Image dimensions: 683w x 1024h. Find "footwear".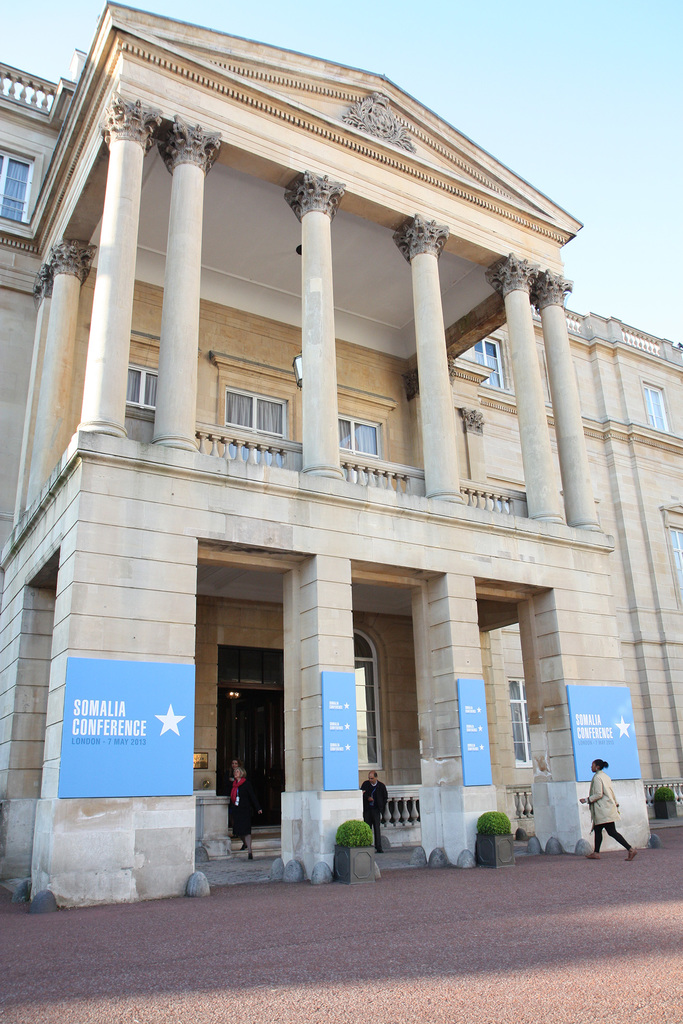
{"left": 248, "top": 852, "right": 253, "bottom": 861}.
